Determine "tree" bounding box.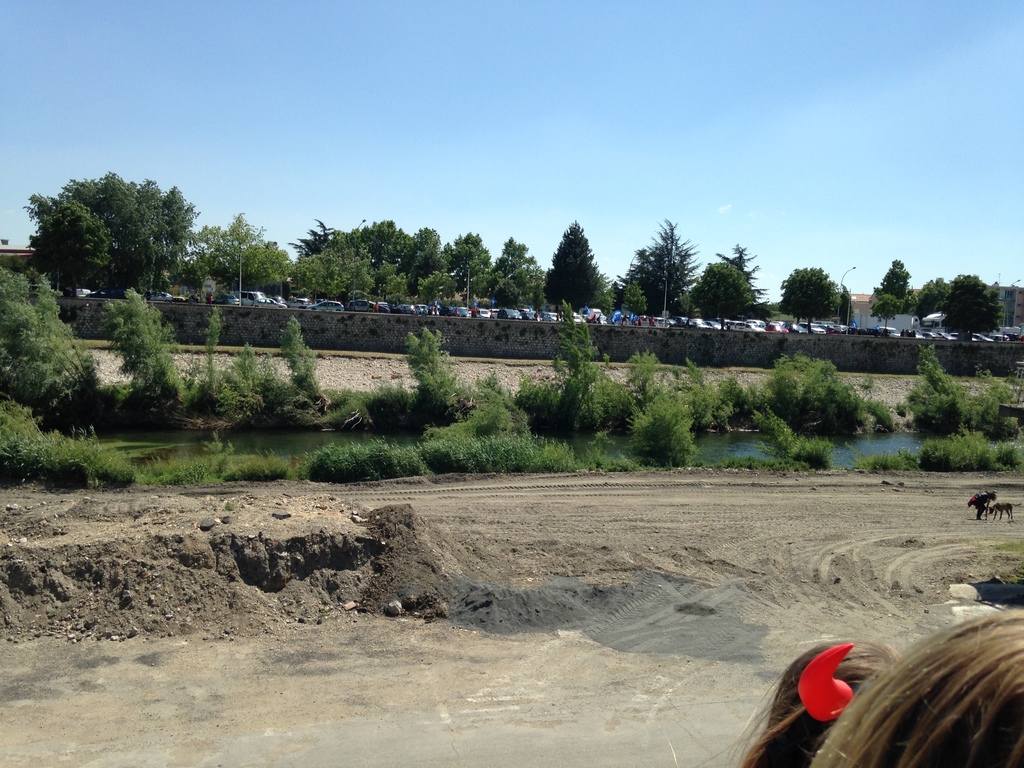
Determined: <bbox>867, 262, 916, 327</bbox>.
